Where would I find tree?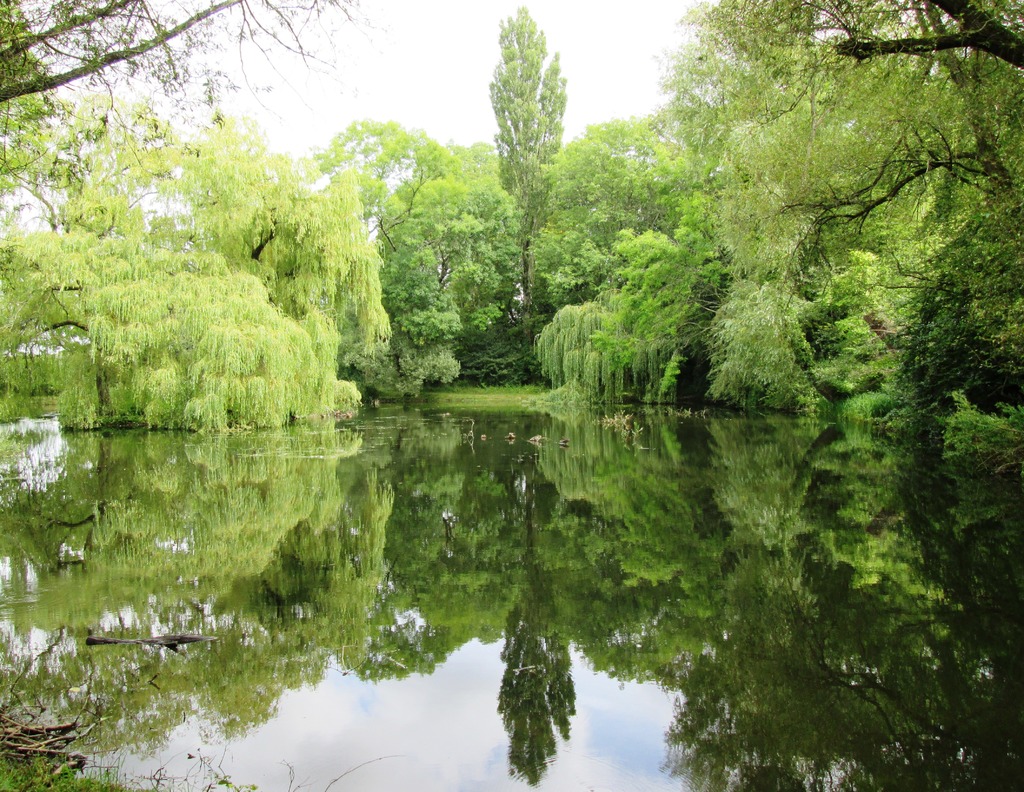
At BBox(0, 226, 153, 416).
